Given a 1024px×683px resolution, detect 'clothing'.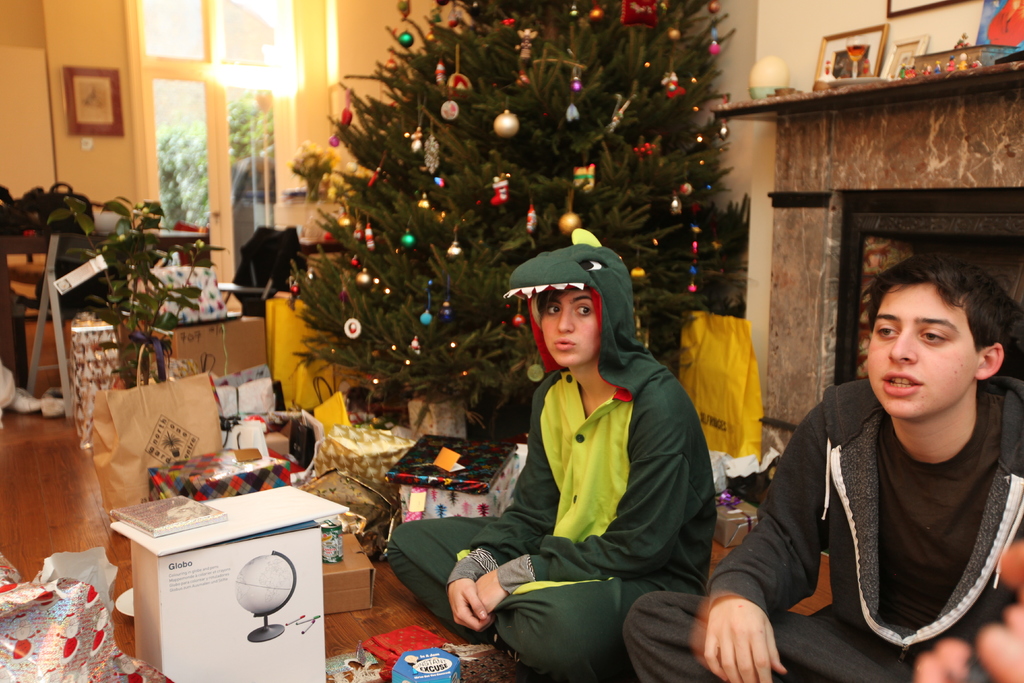
l=380, t=247, r=723, b=682.
